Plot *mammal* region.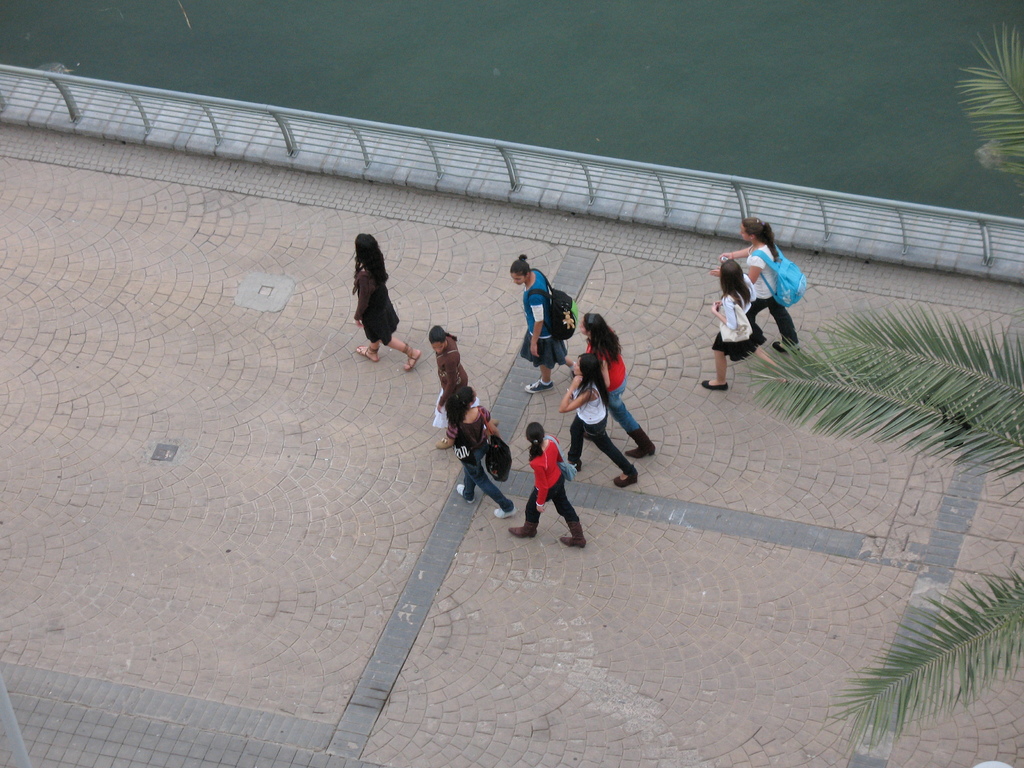
Plotted at 561/356/641/490.
